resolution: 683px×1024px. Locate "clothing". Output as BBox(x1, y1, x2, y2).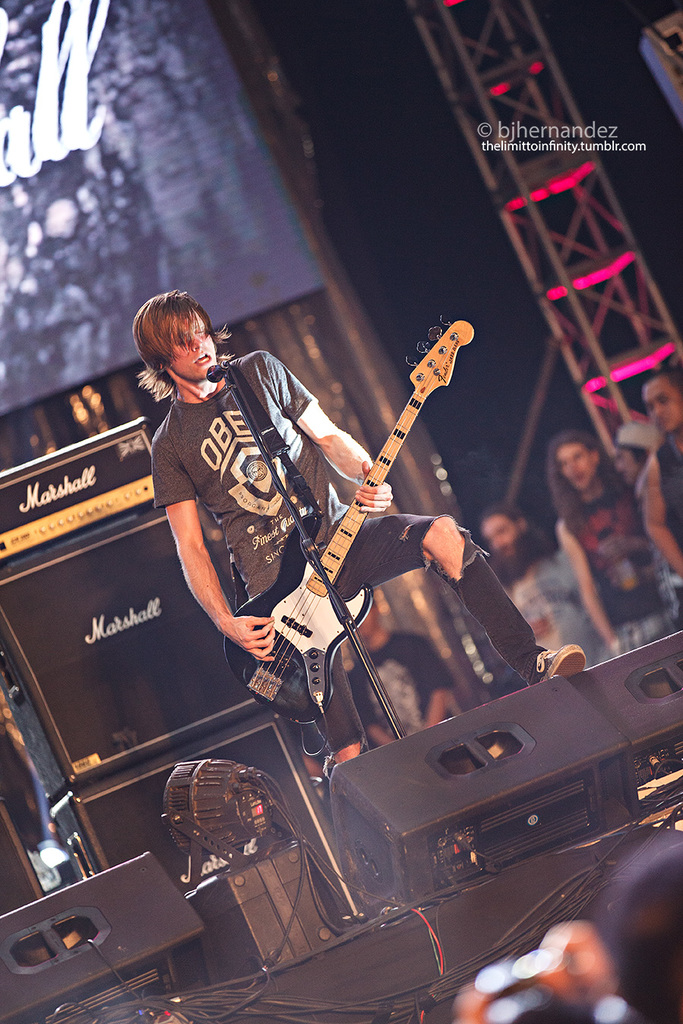
BBox(651, 436, 682, 606).
